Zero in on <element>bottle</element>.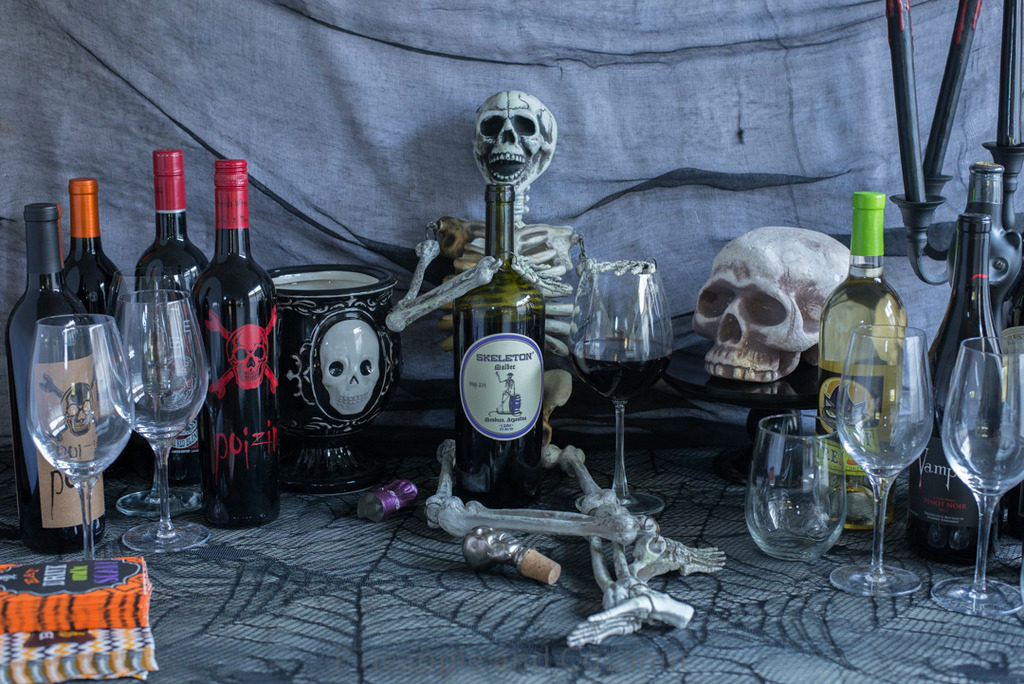
Zeroed in: <box>800,181,905,546</box>.
